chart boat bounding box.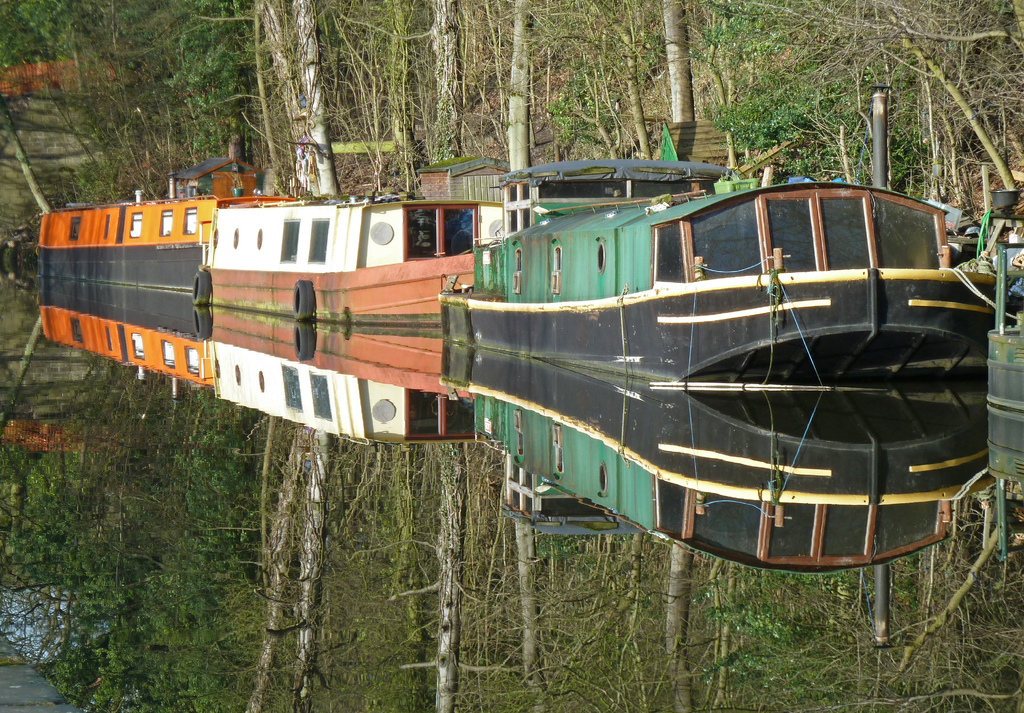
Charted: region(200, 193, 521, 327).
